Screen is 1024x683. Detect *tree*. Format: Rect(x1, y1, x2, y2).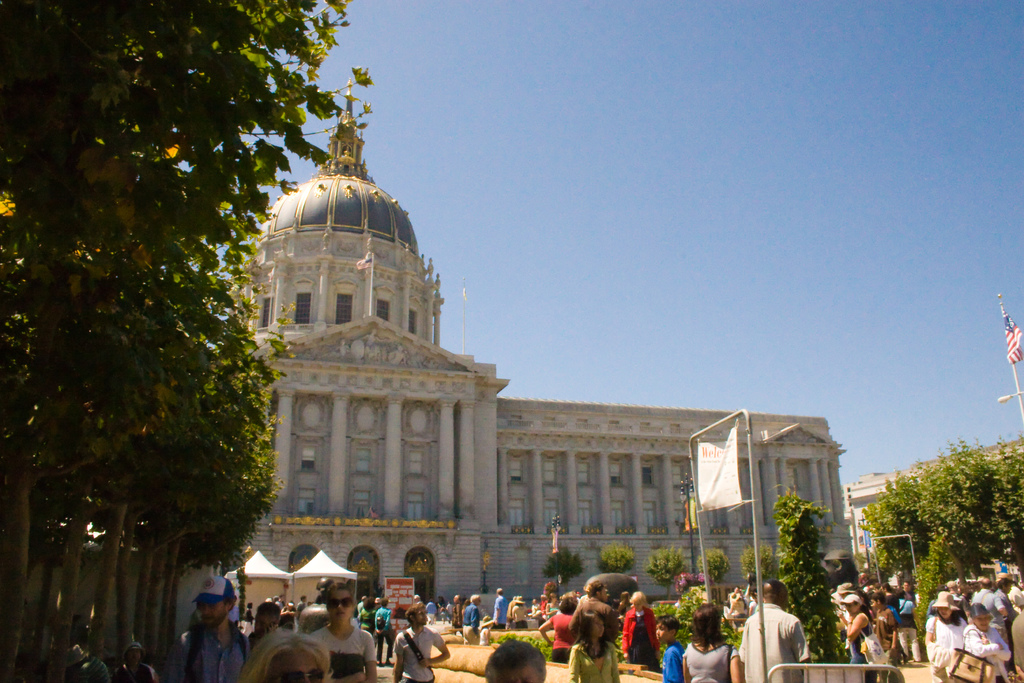
Rect(692, 544, 728, 593).
